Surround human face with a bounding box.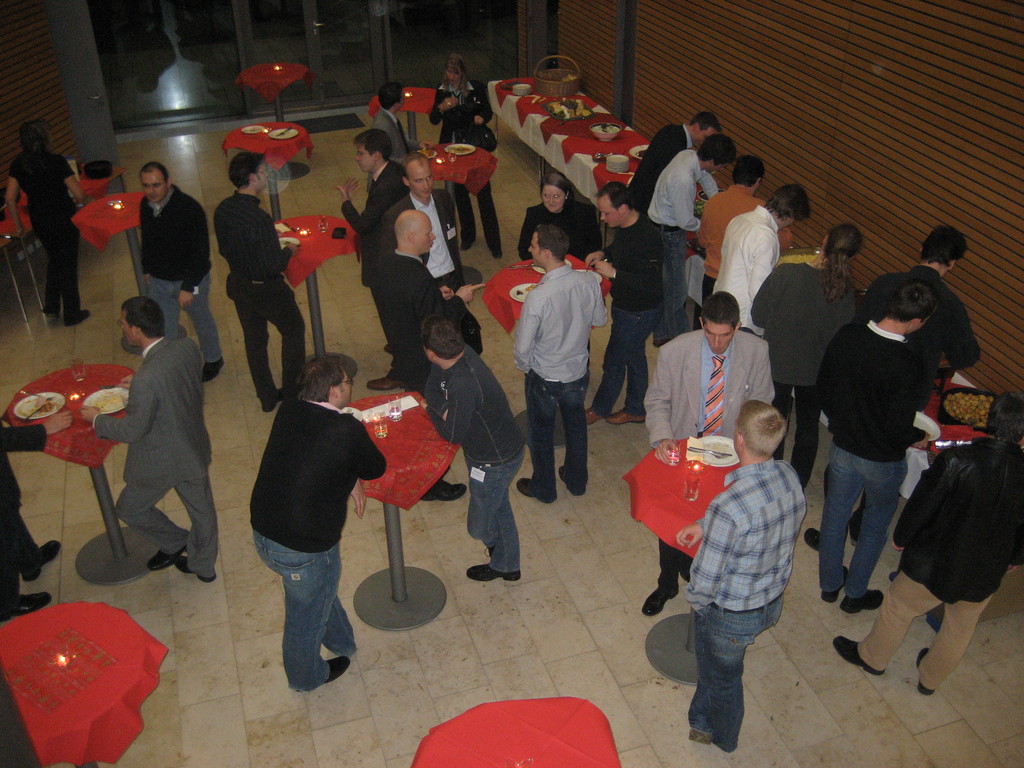
(120,305,134,344).
